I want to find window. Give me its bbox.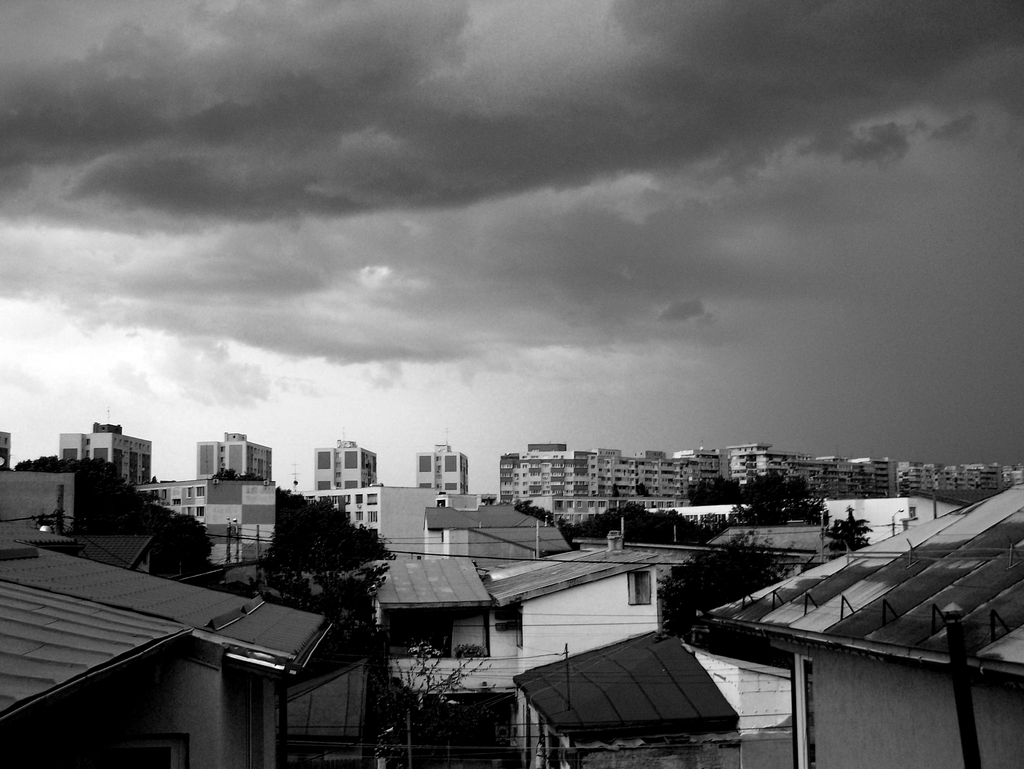
x1=365, y1=493, x2=380, y2=505.
